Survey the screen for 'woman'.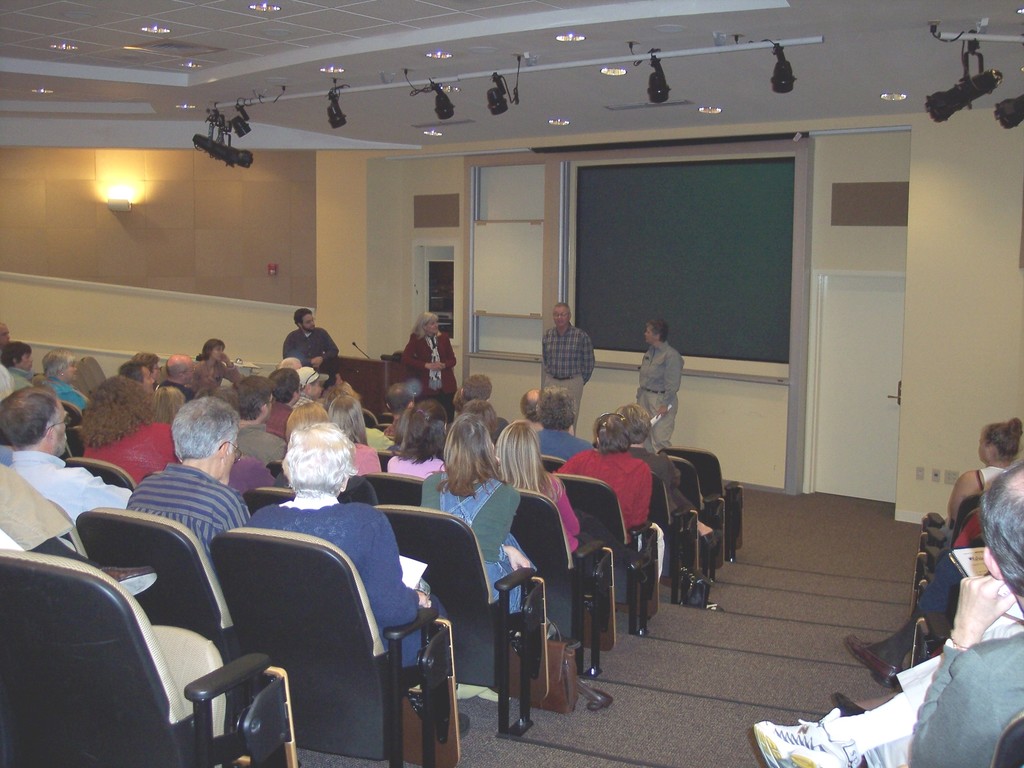
Survey found: region(554, 406, 652, 596).
